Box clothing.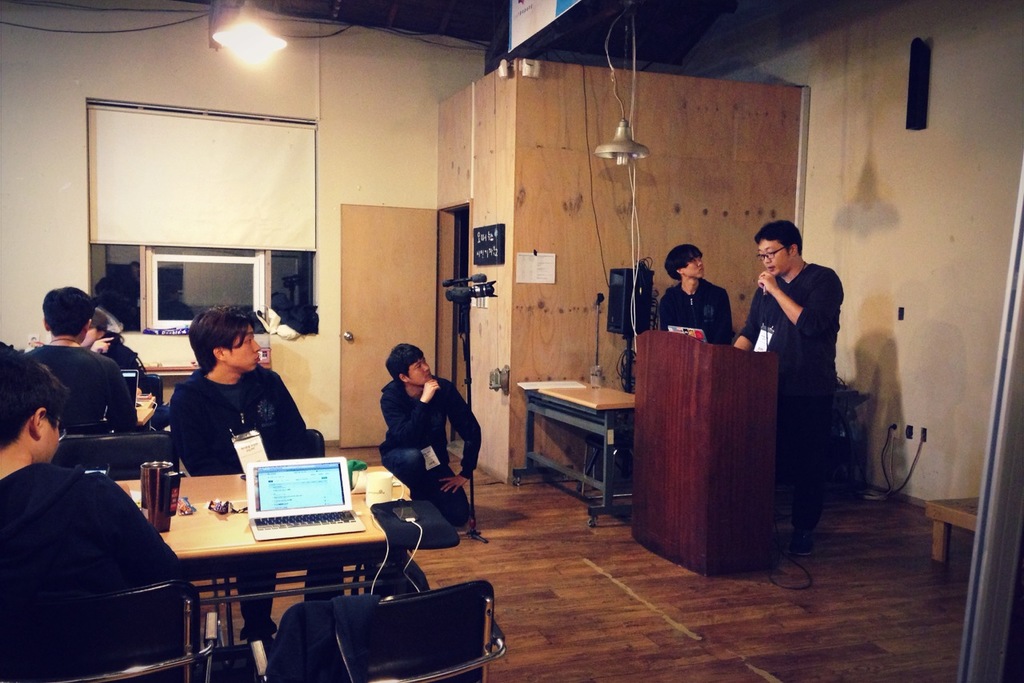
<box>106,334,152,419</box>.
